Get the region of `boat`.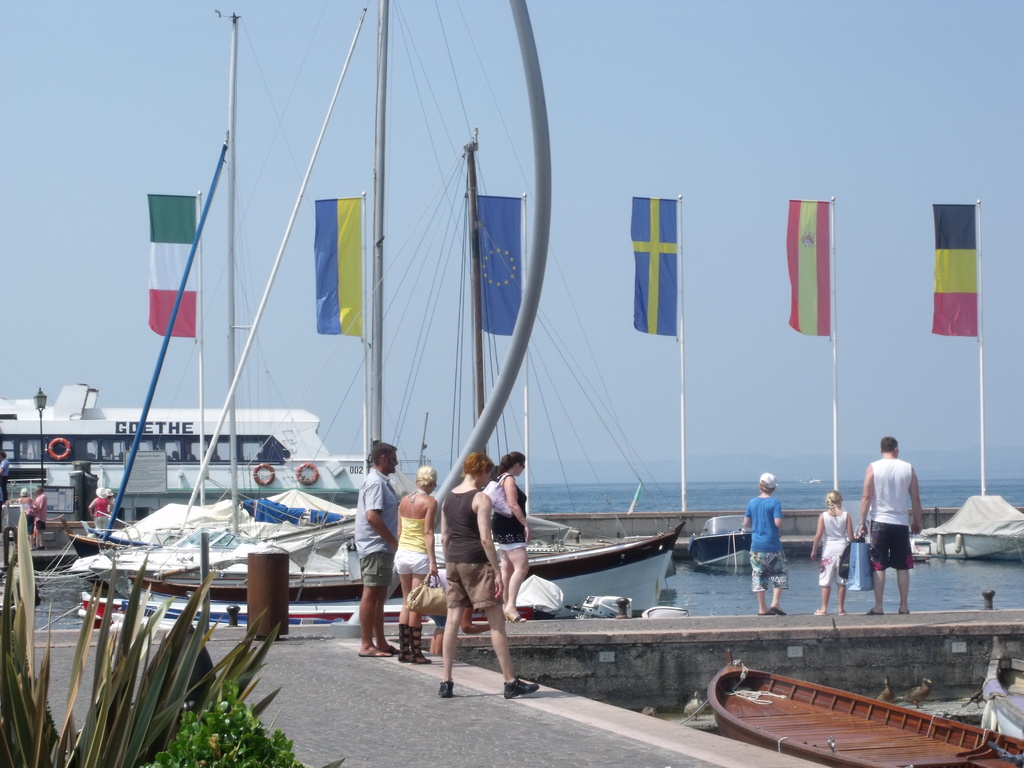
crop(0, 383, 576, 537).
